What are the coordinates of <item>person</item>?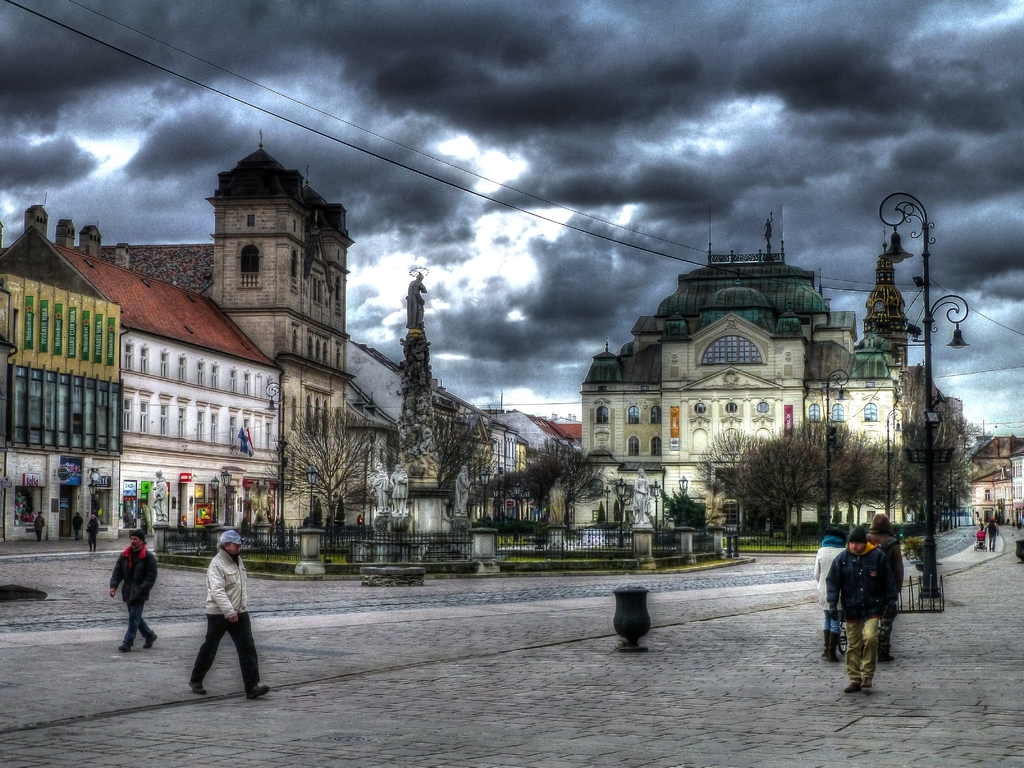
<region>869, 512, 905, 654</region>.
